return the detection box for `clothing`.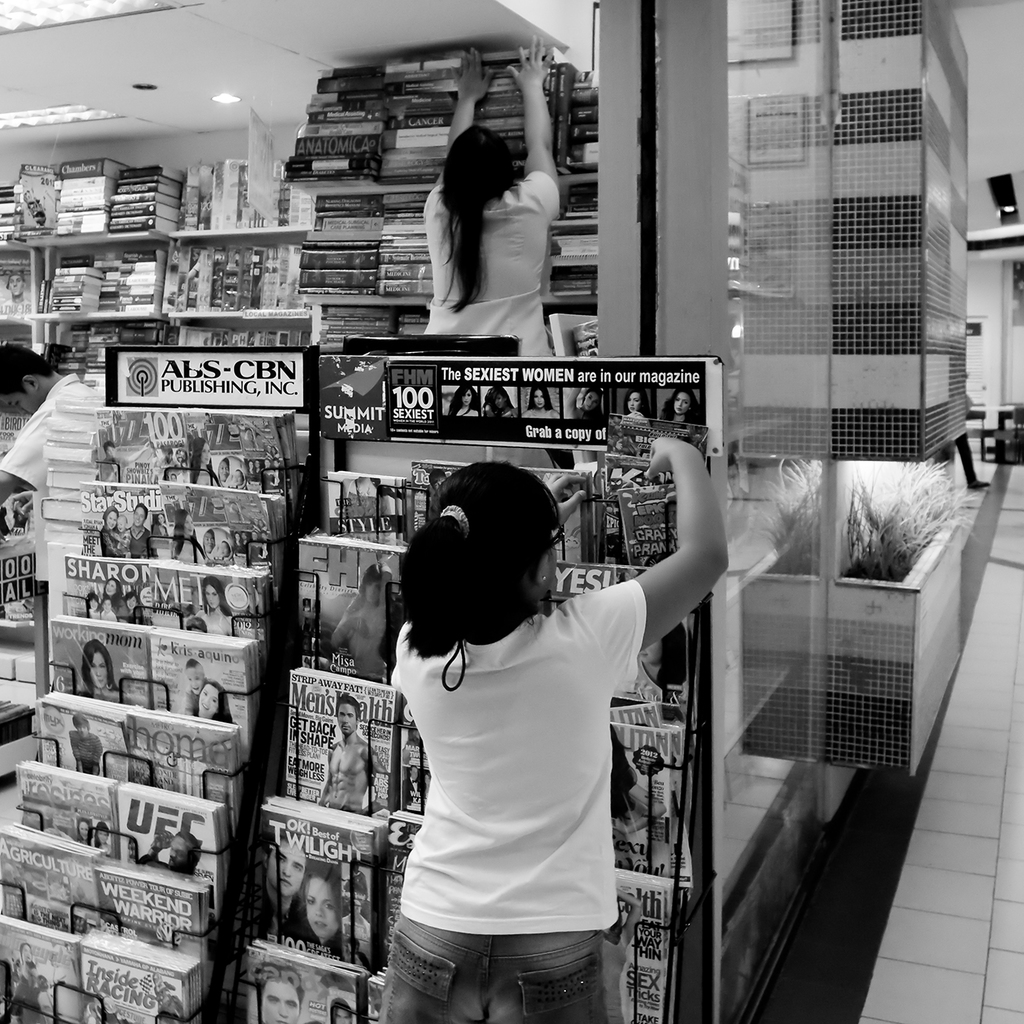
89/531/143/557.
